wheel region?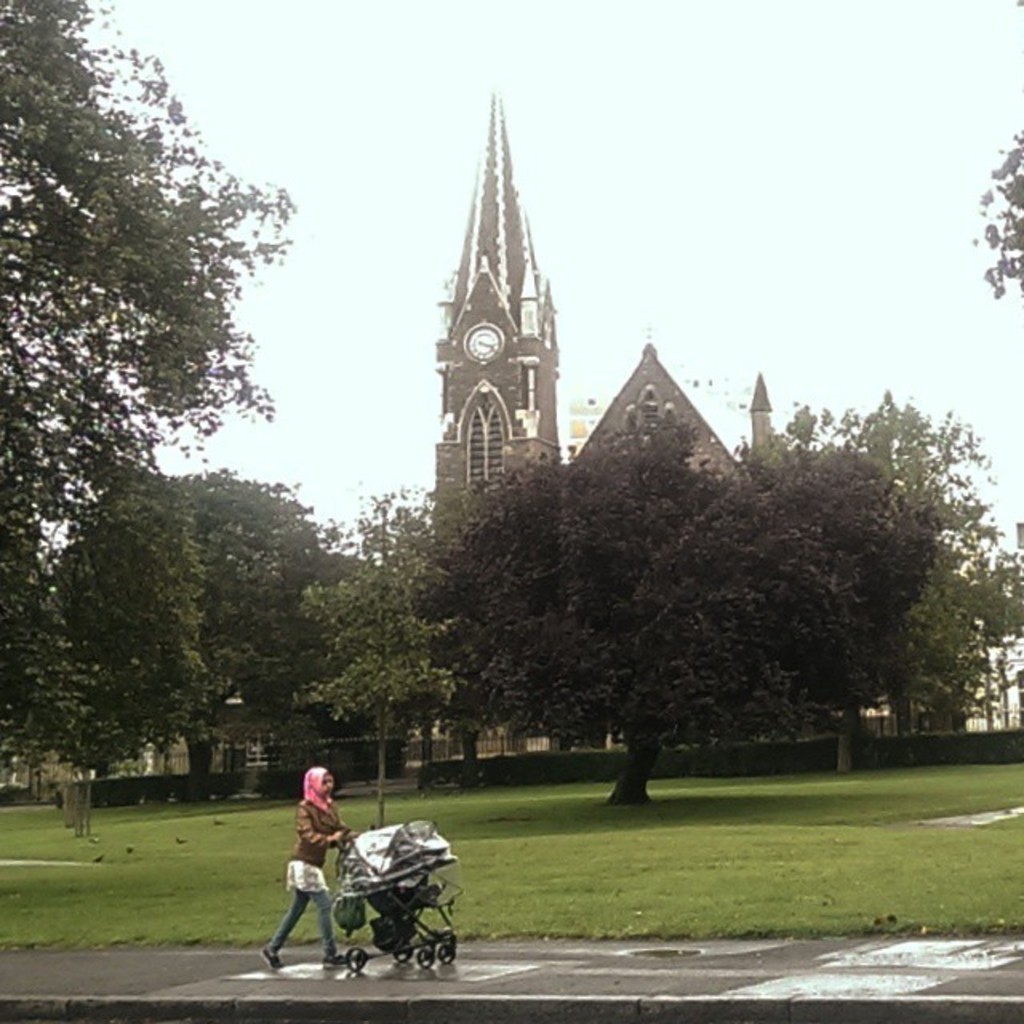
rect(435, 933, 456, 966)
